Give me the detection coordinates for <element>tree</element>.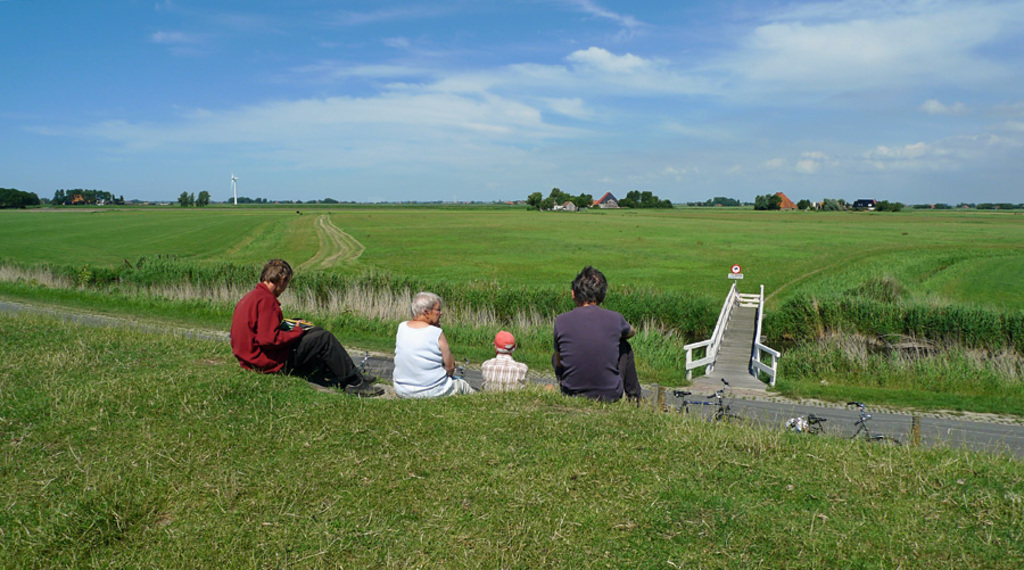
531 195 537 209.
